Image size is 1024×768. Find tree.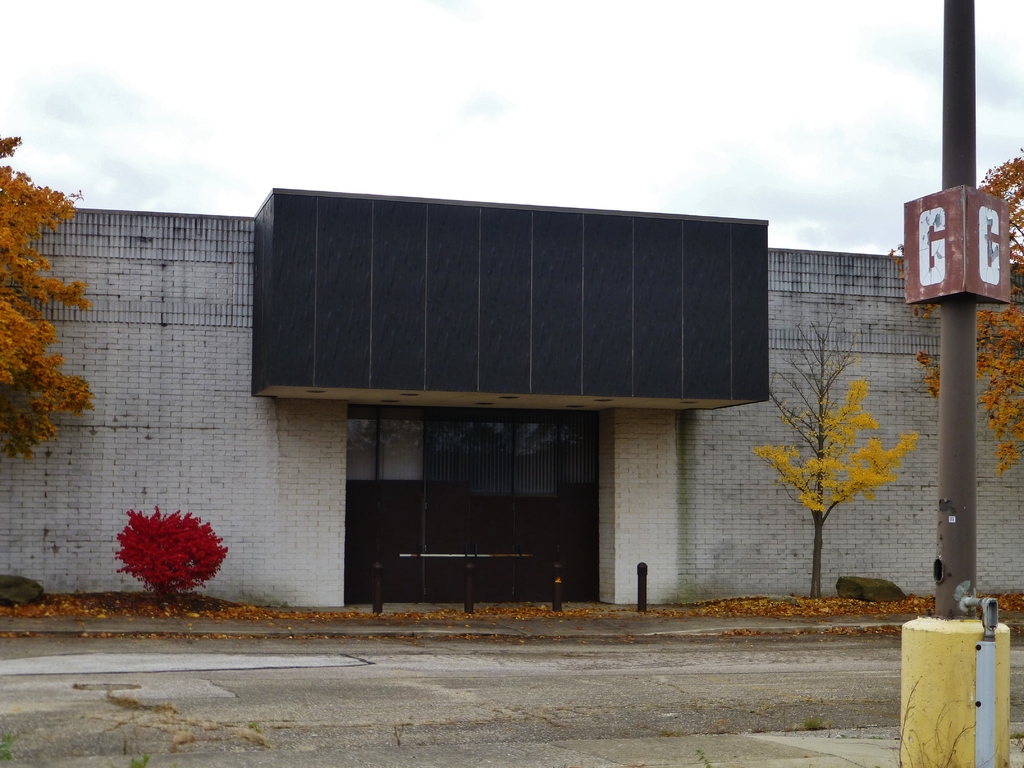
890,154,1023,474.
